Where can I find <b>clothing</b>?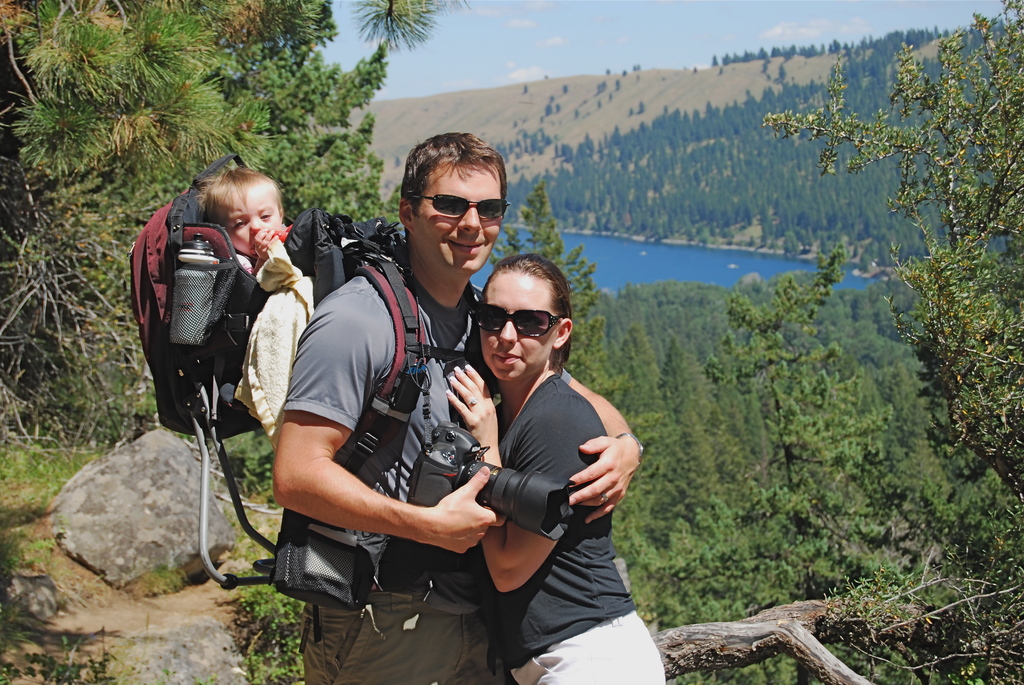
You can find it at detection(476, 346, 664, 684).
